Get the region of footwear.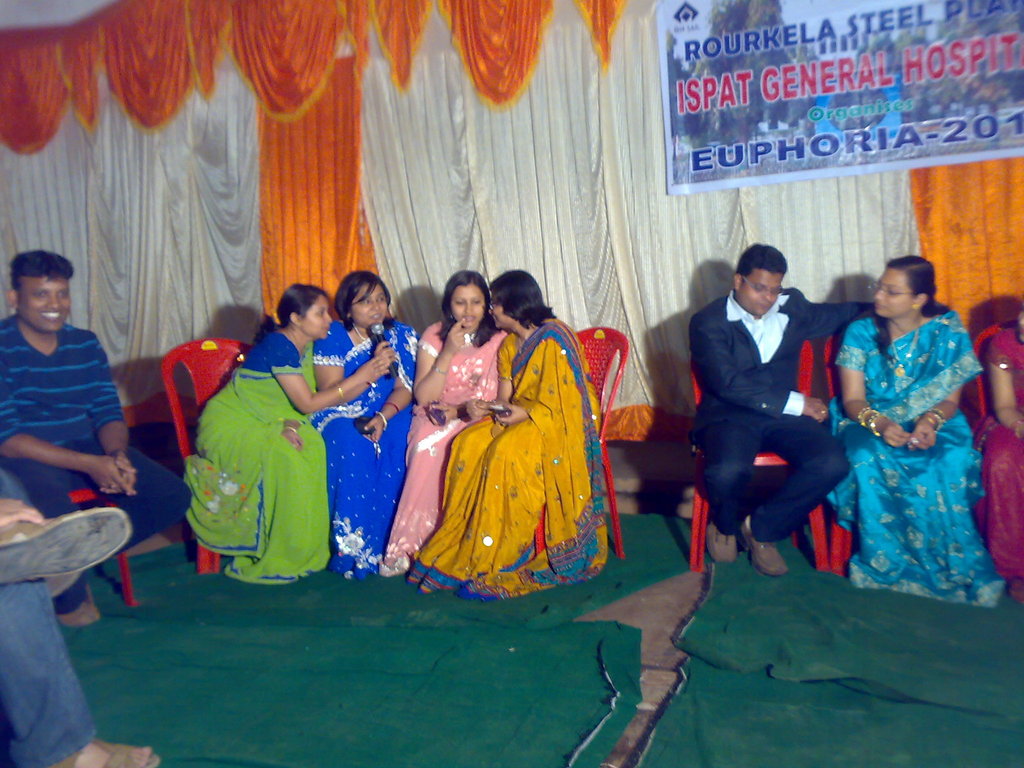
l=739, t=522, r=789, b=579.
